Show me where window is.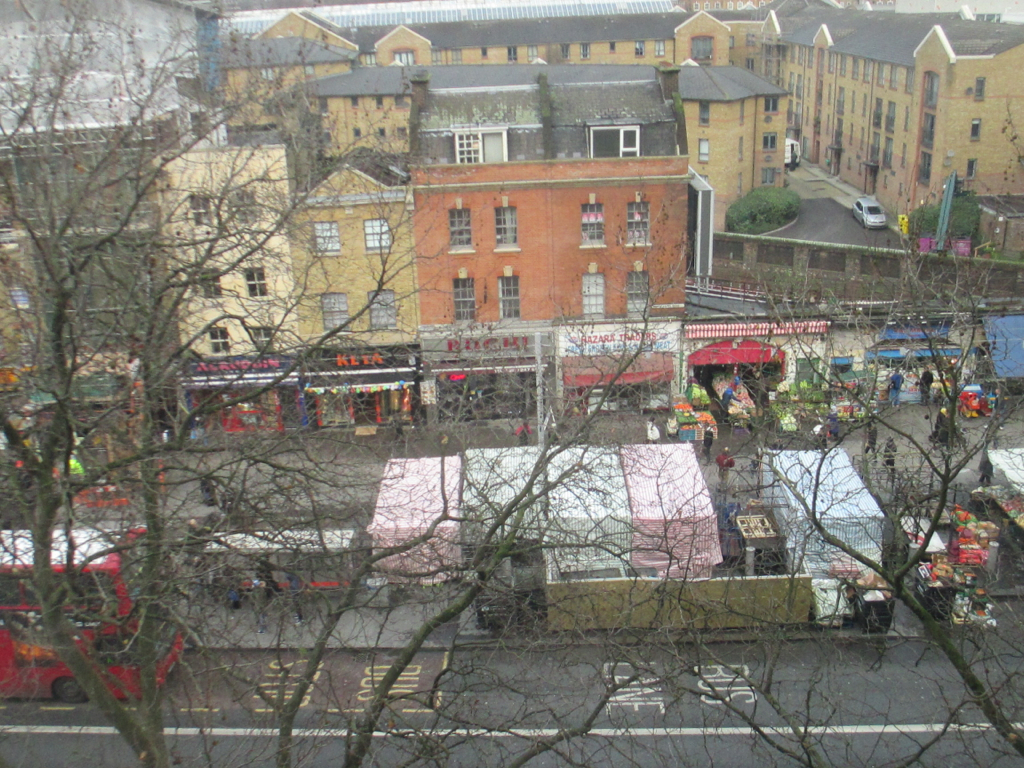
window is at crop(369, 289, 396, 334).
